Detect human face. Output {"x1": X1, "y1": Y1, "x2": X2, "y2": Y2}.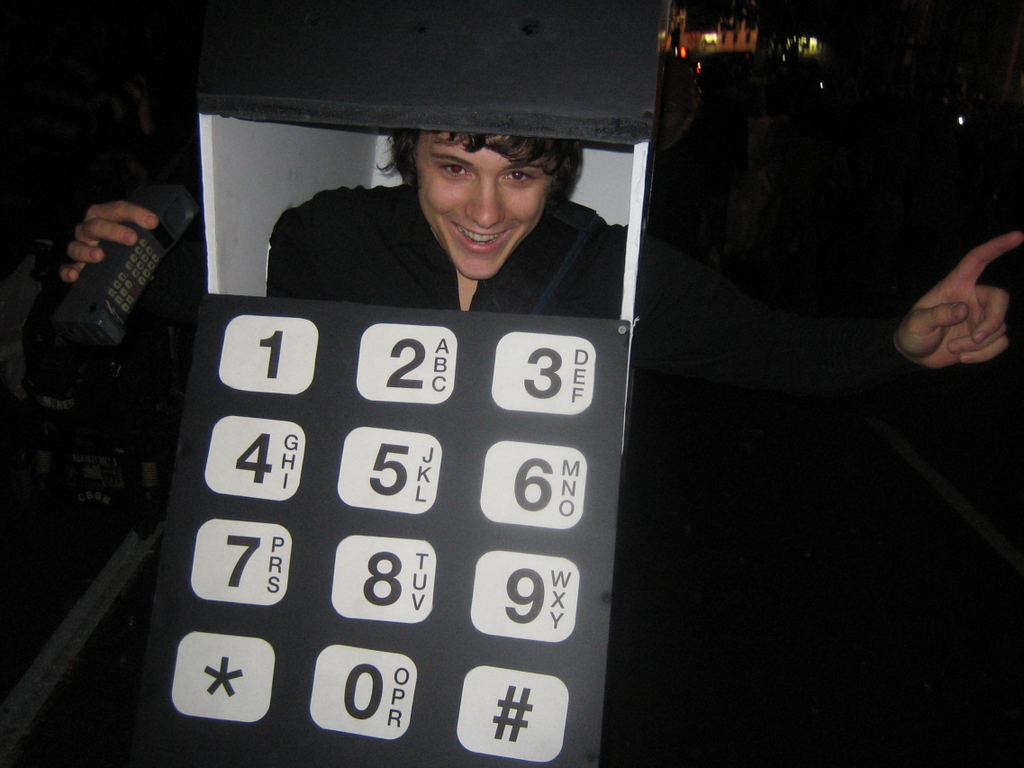
{"x1": 415, "y1": 135, "x2": 553, "y2": 279}.
